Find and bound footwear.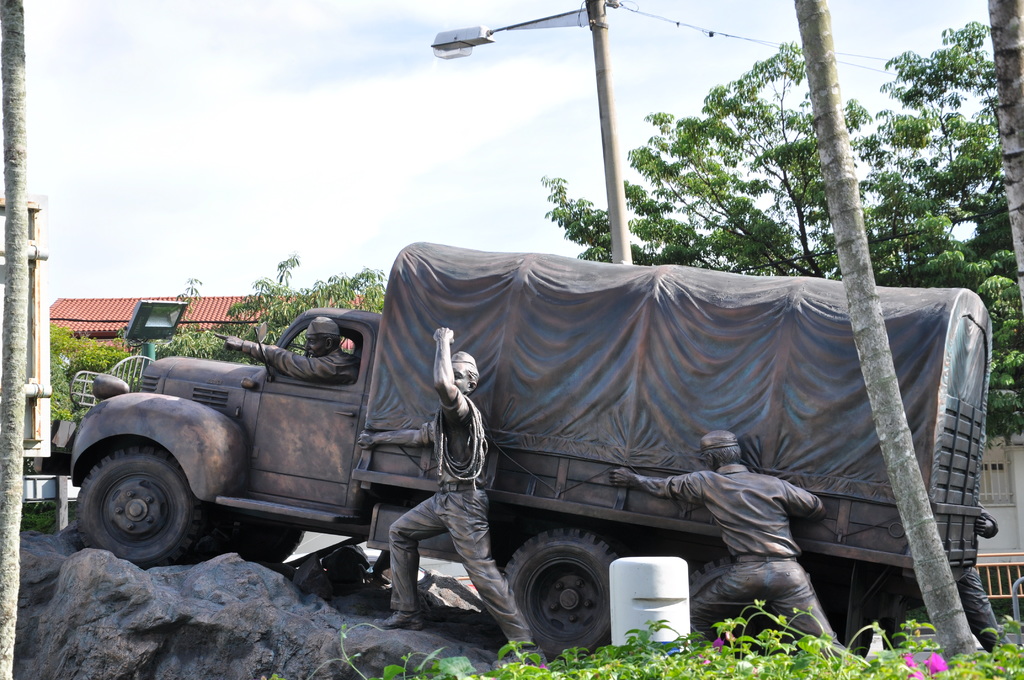
Bound: bbox=(374, 612, 425, 631).
